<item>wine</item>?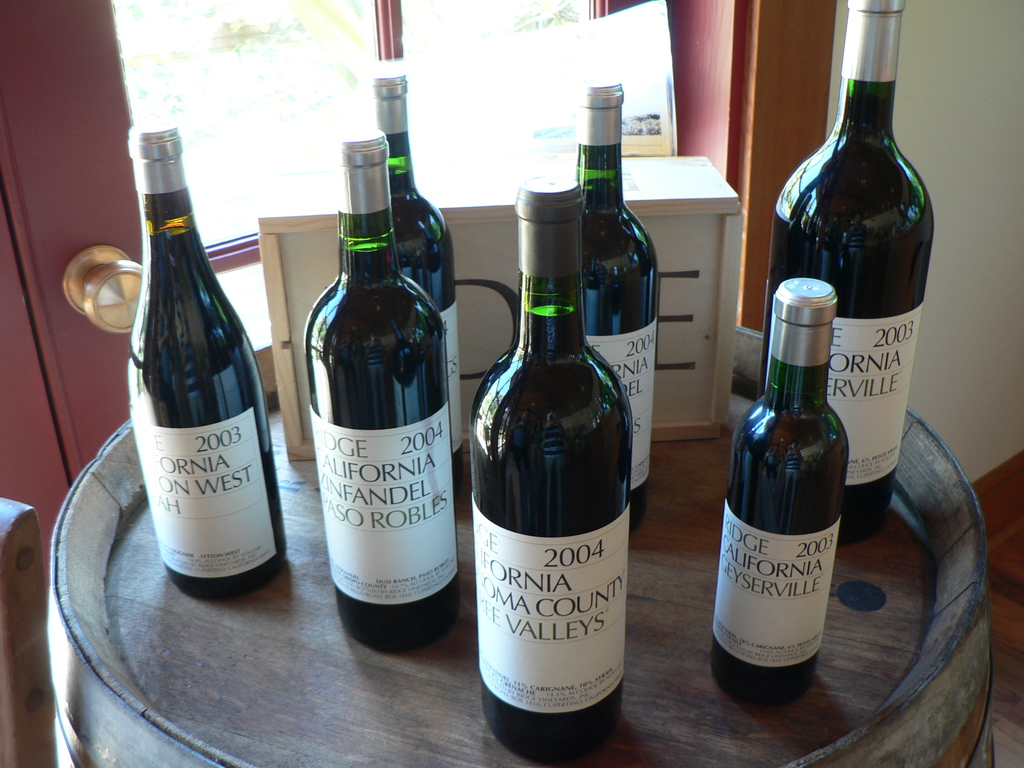
pyautogui.locateOnScreen(766, 0, 938, 552)
